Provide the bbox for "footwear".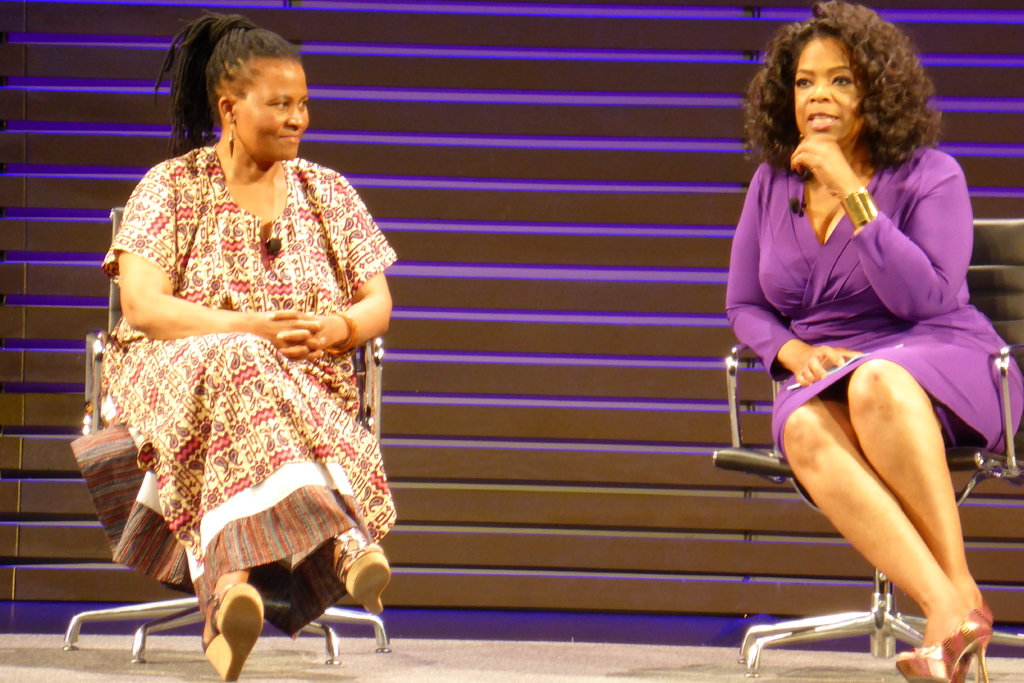
200:580:266:682.
